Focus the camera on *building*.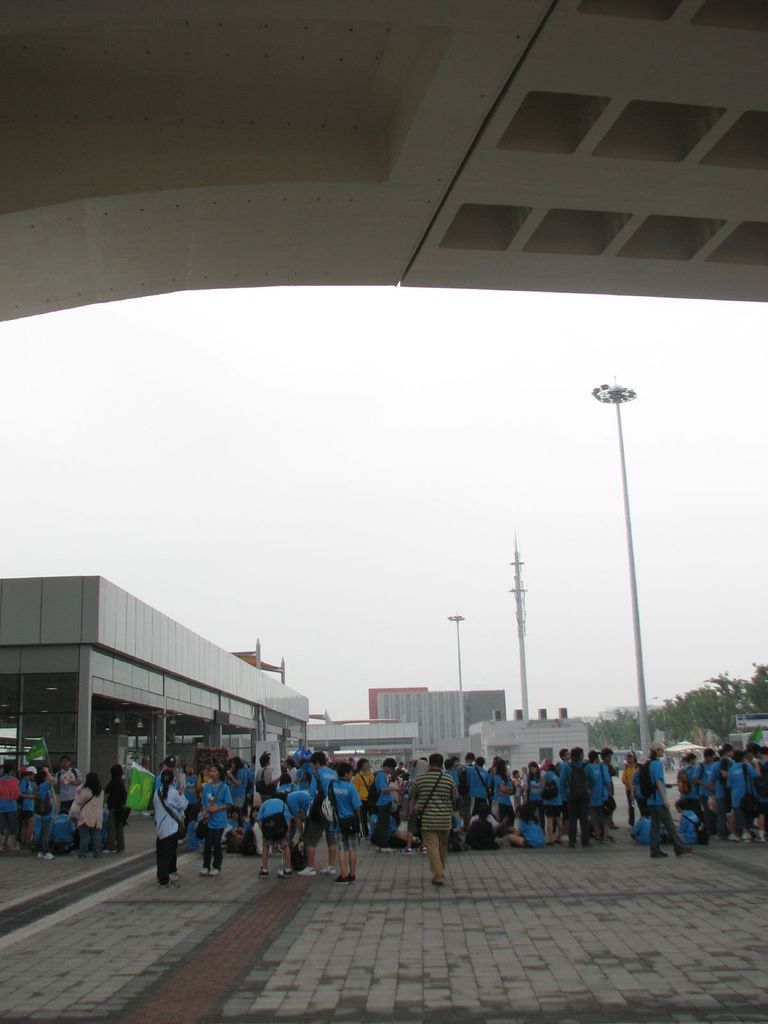
Focus region: select_region(465, 693, 505, 728).
